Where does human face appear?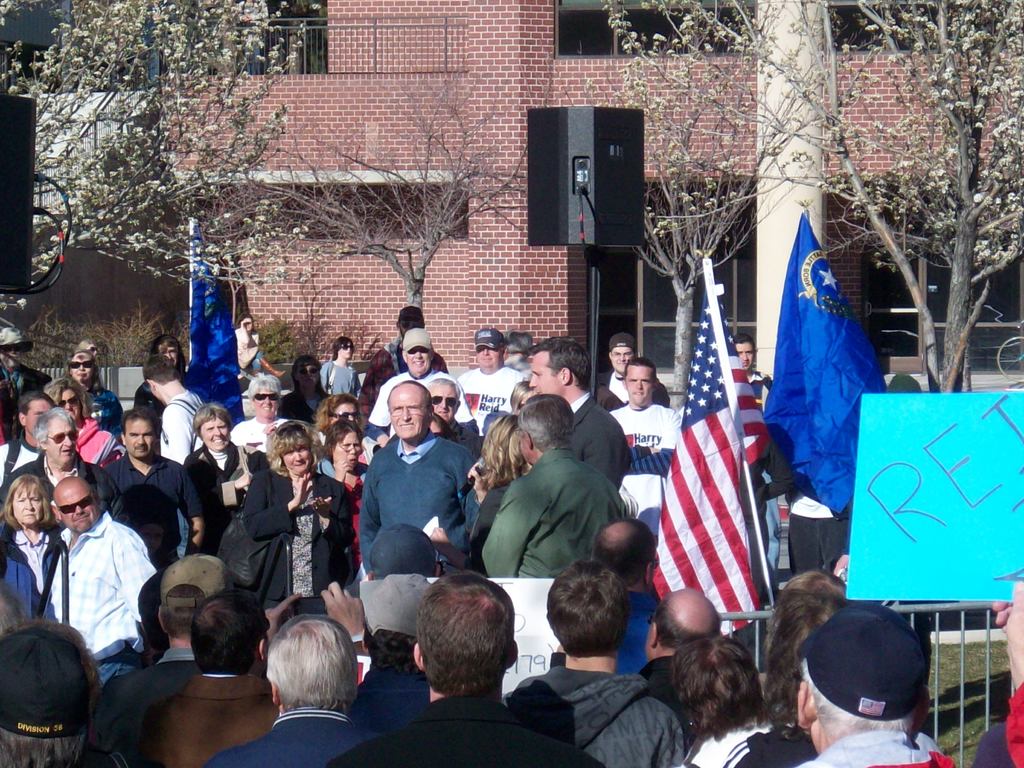
Appears at crop(136, 522, 166, 556).
